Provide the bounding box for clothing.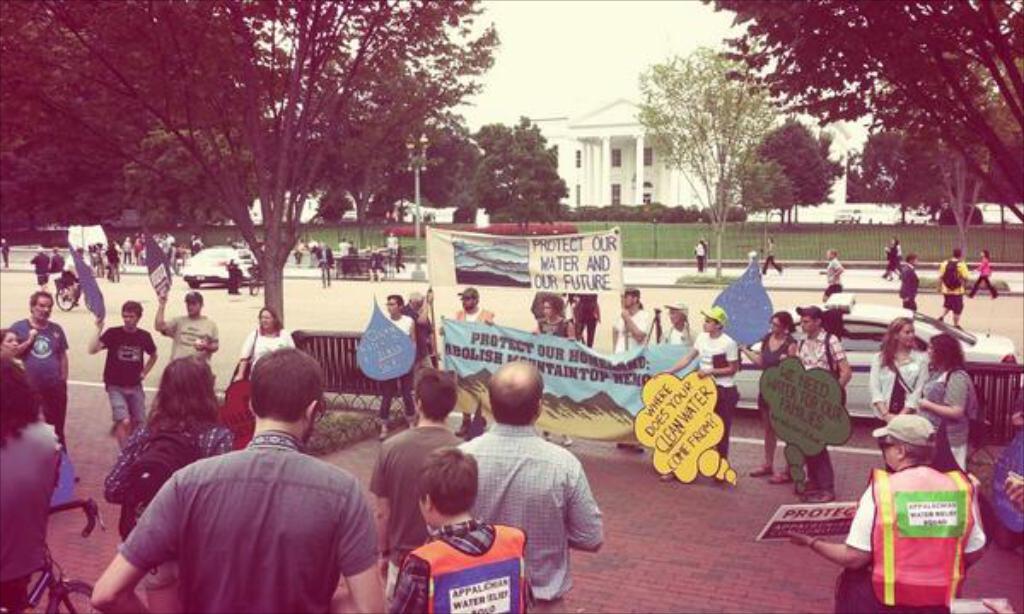
(x1=97, y1=421, x2=236, y2=590).
